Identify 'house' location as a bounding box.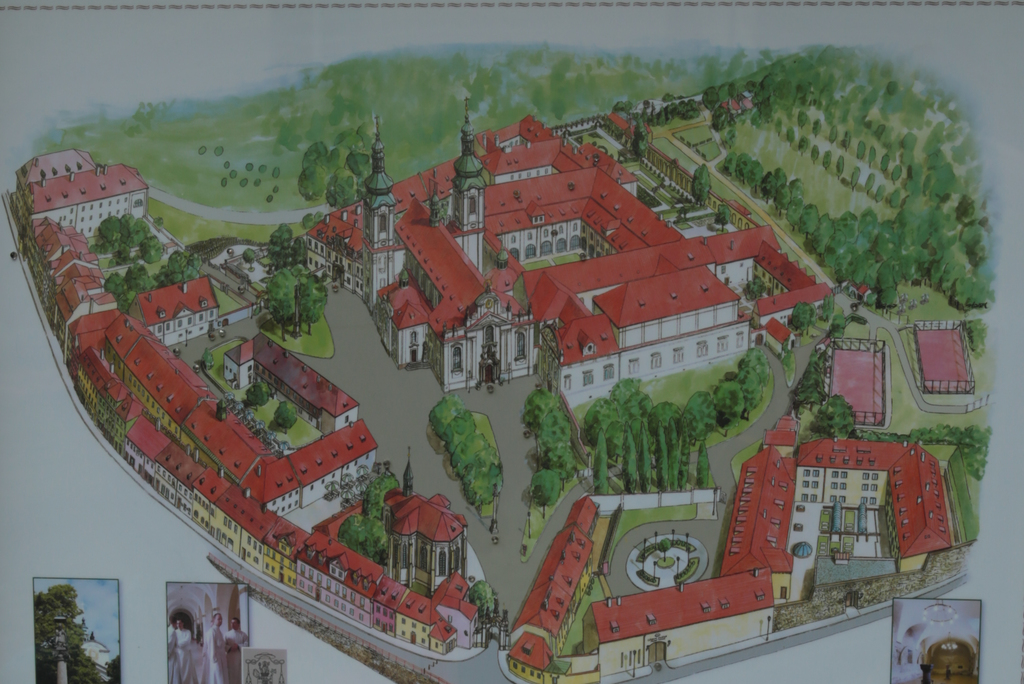
(132, 275, 220, 351).
